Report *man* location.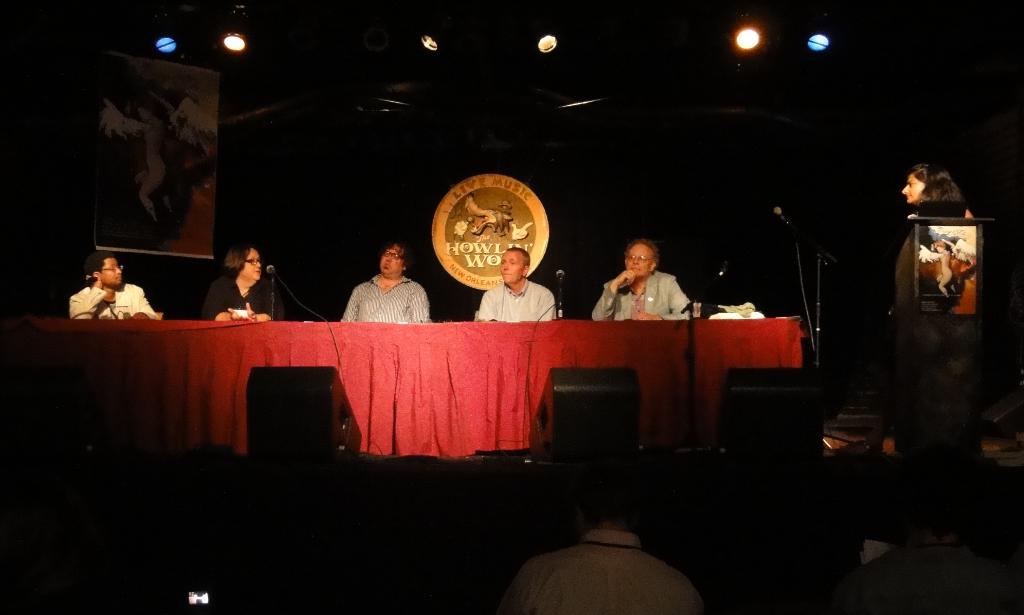
Report: (68,249,159,322).
